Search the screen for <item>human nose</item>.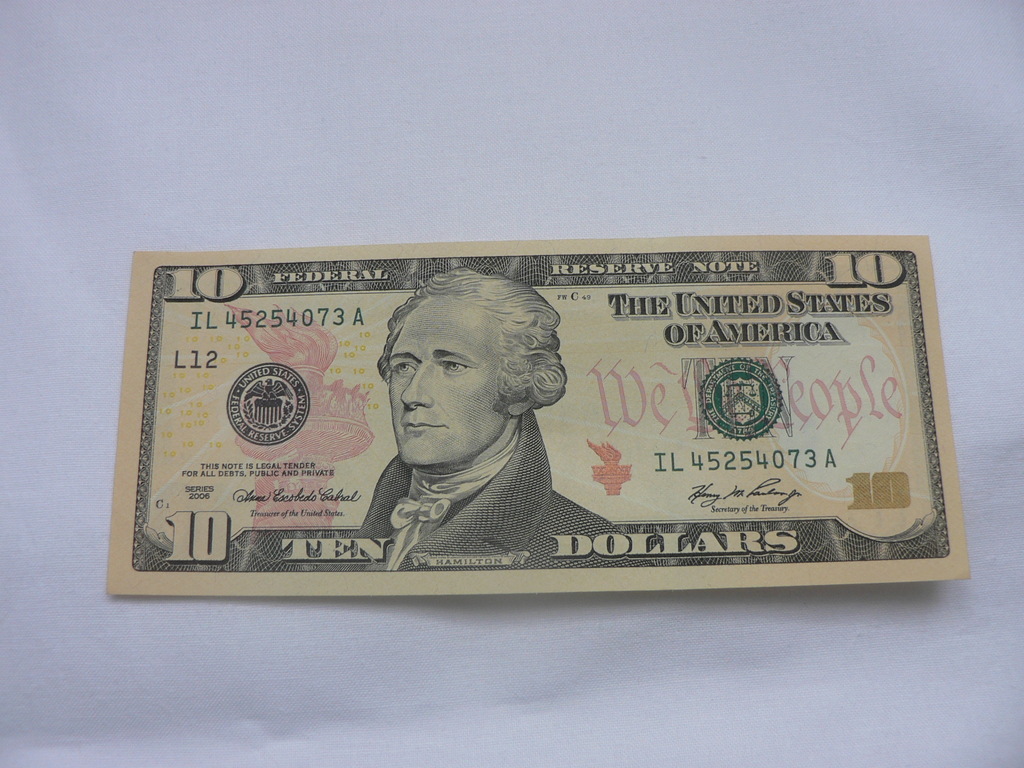
Found at 399, 360, 432, 408.
